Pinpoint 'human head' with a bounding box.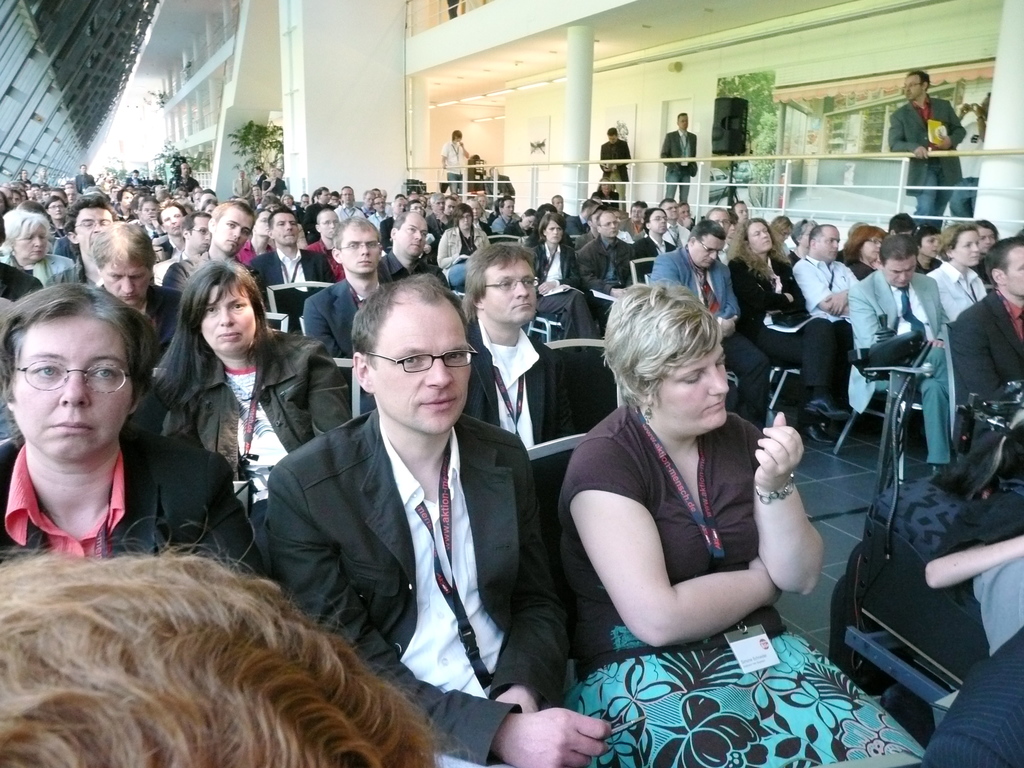
<box>356,273,475,434</box>.
